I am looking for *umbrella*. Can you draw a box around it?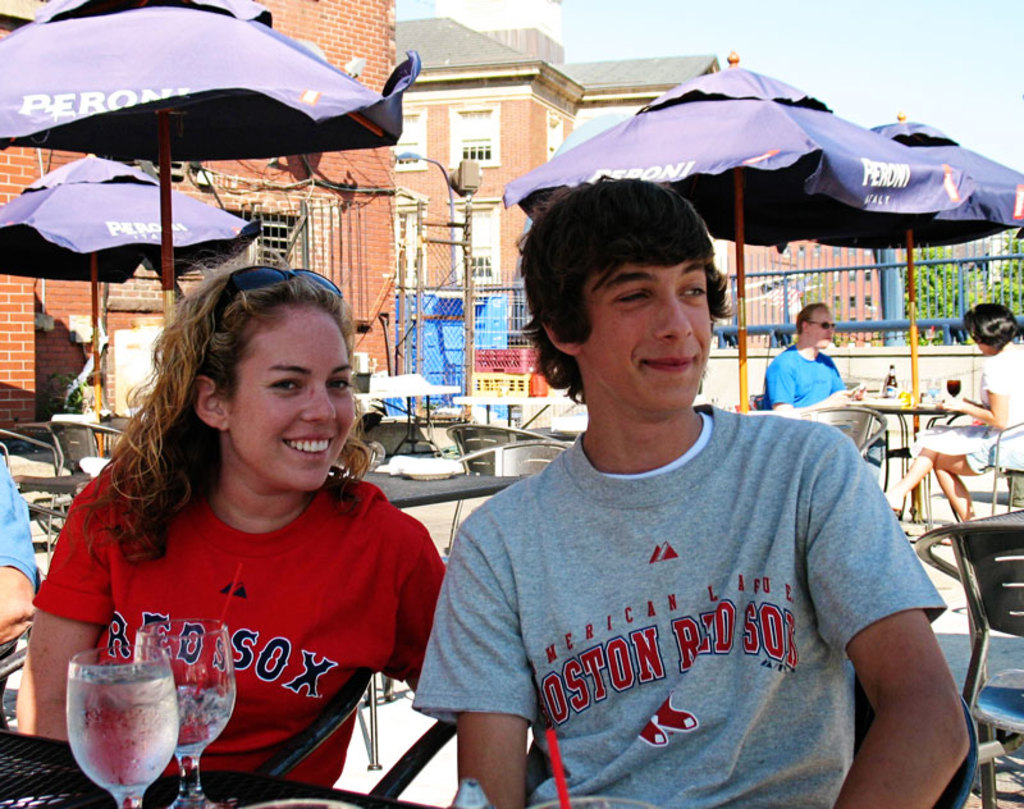
Sure, the bounding box is {"left": 0, "top": 143, "right": 265, "bottom": 456}.
